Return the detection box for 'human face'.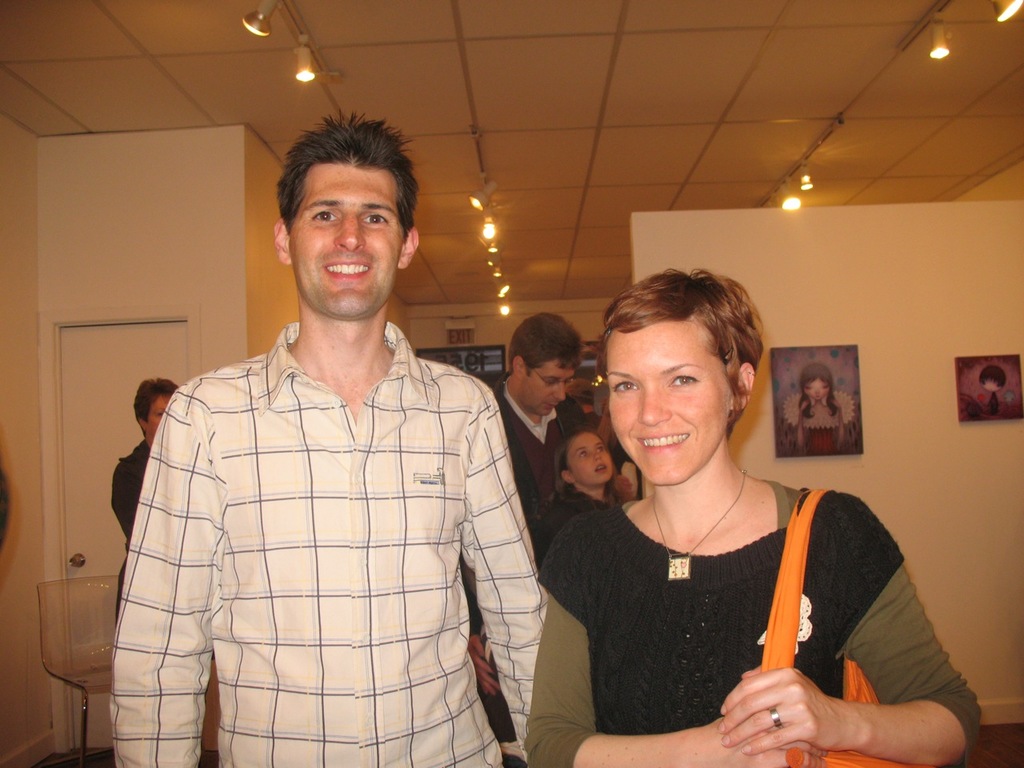
798 354 836 402.
